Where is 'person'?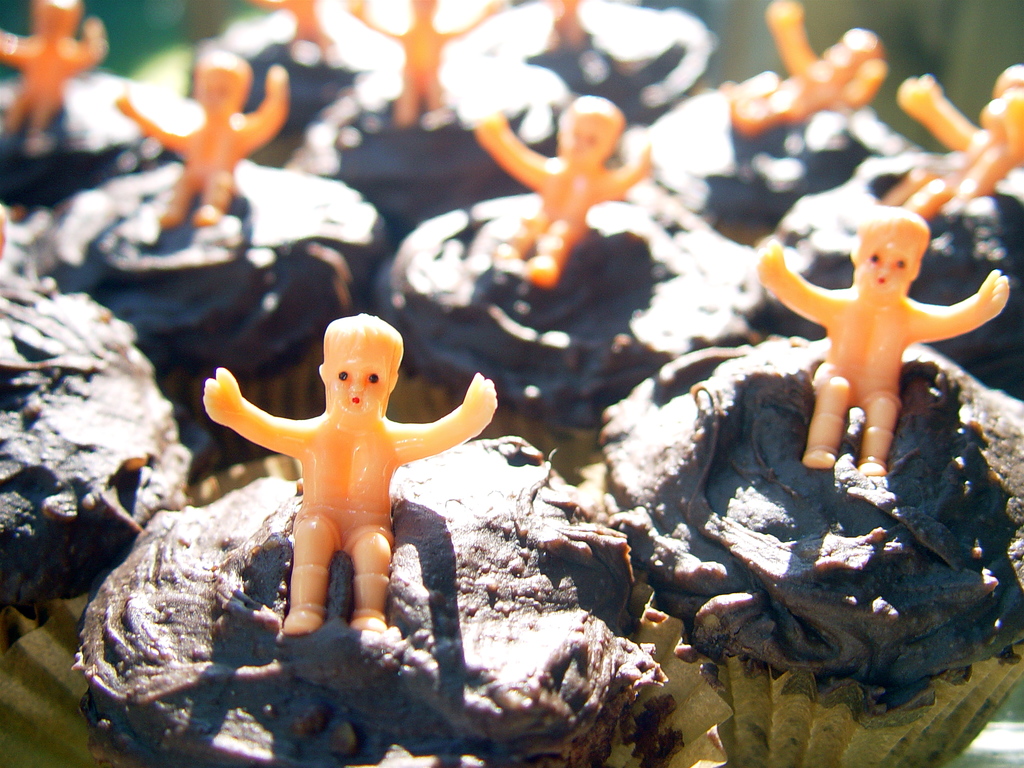
[723, 0, 893, 135].
